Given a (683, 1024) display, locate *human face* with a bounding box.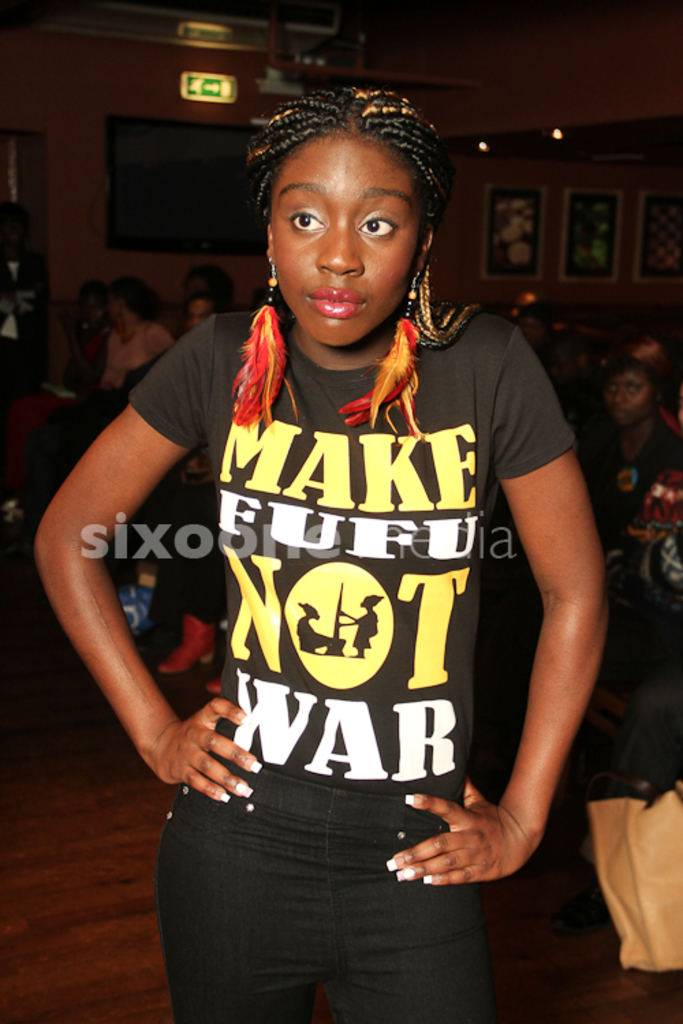
Located: {"x1": 303, "y1": 602, "x2": 318, "y2": 621}.
